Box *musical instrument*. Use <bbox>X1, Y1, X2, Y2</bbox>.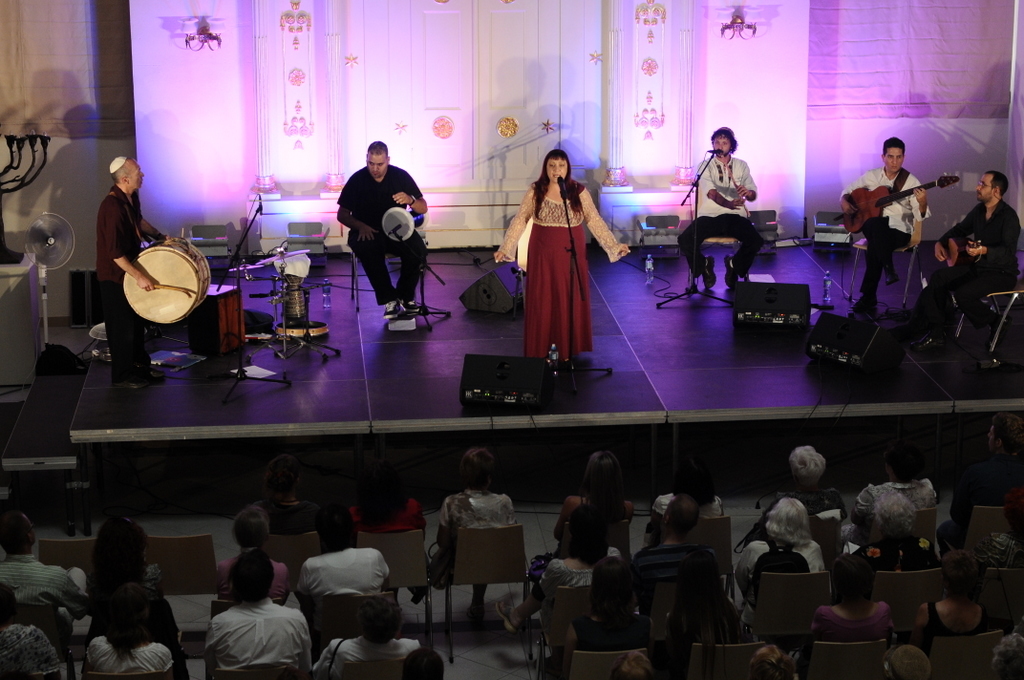
<bbox>723, 163, 749, 223</bbox>.
